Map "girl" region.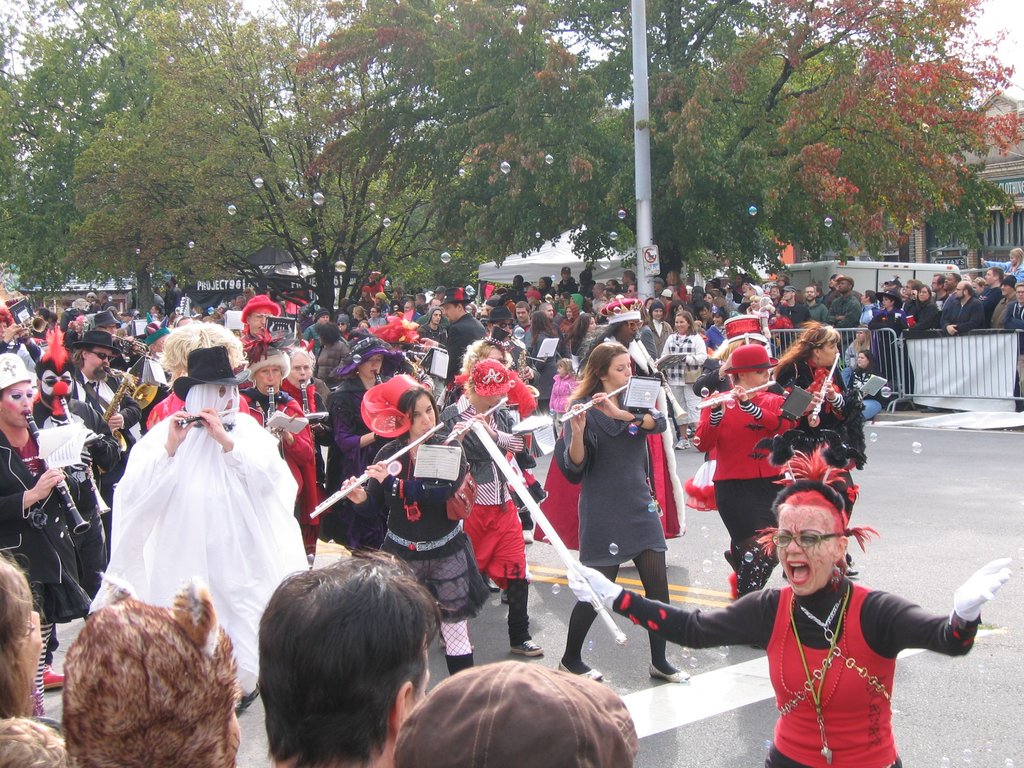
Mapped to (390,285,404,303).
